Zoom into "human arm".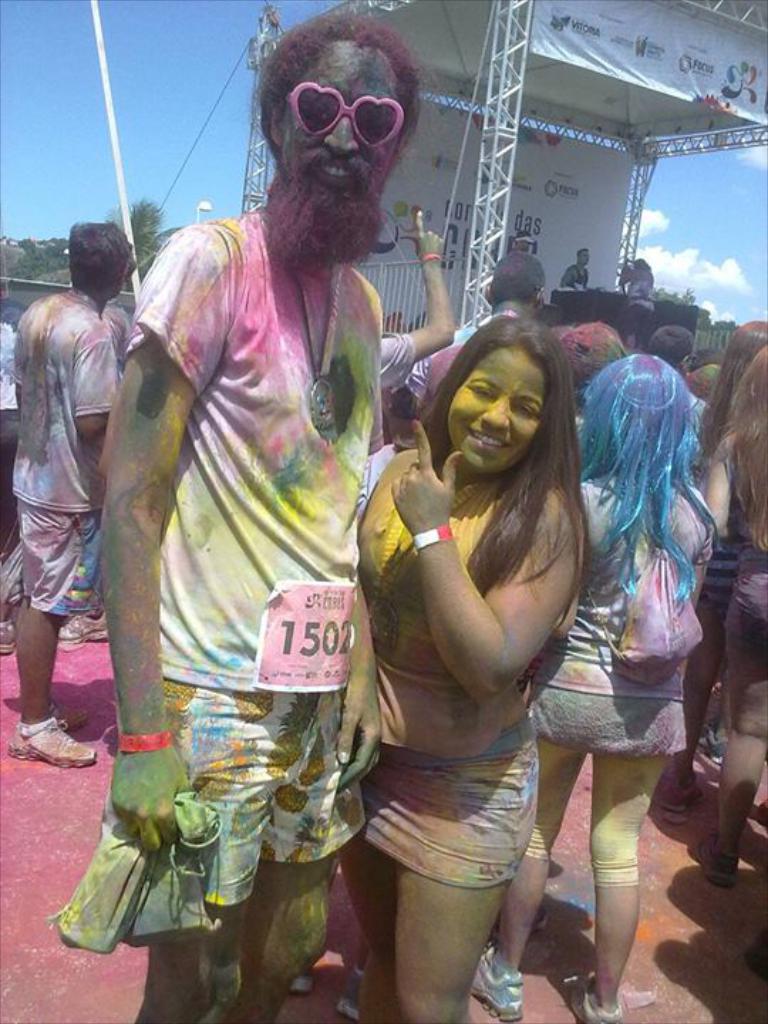
Zoom target: <bbox>73, 304, 125, 451</bbox>.
